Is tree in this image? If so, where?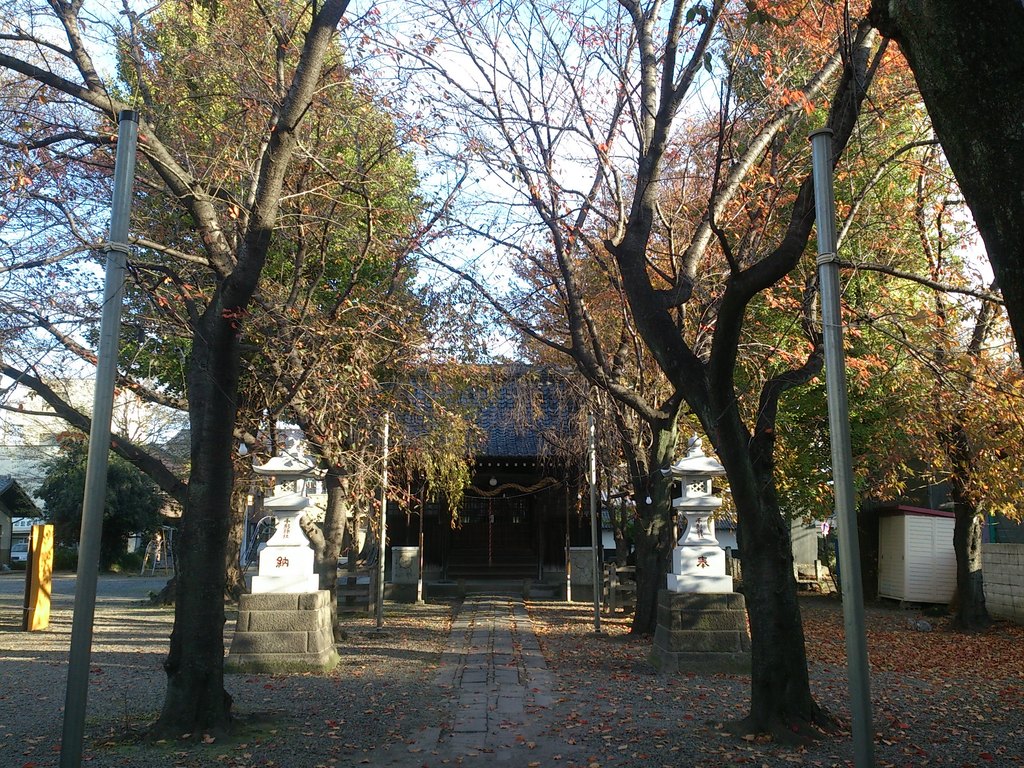
Yes, at (606,458,637,574).
